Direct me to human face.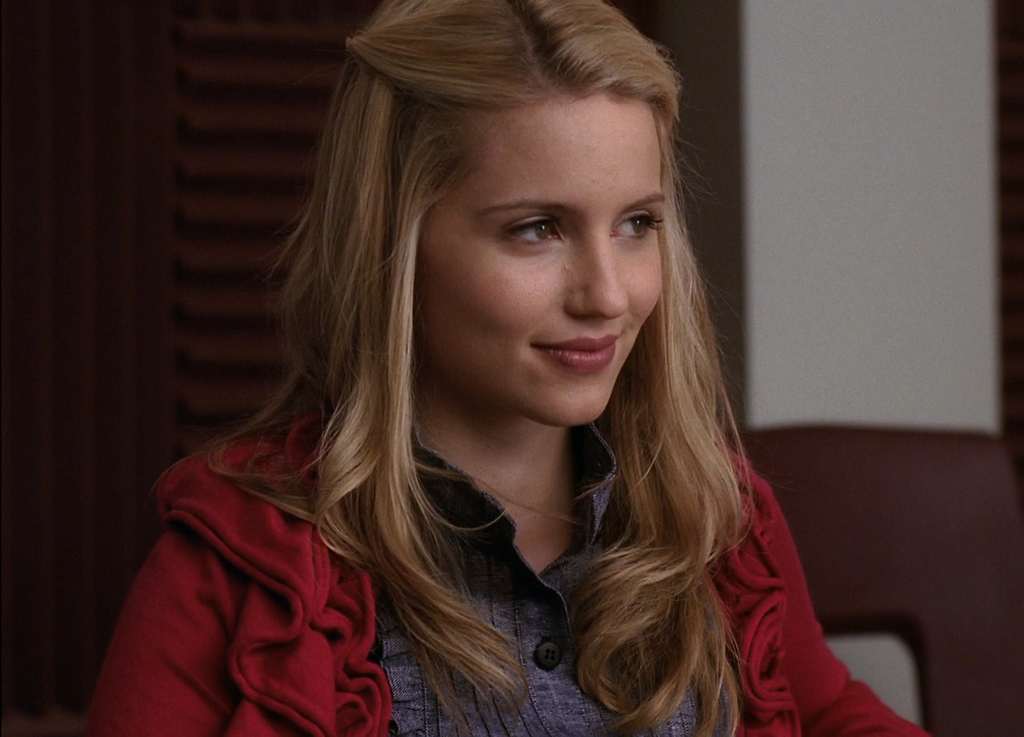
Direction: <region>414, 98, 665, 428</region>.
